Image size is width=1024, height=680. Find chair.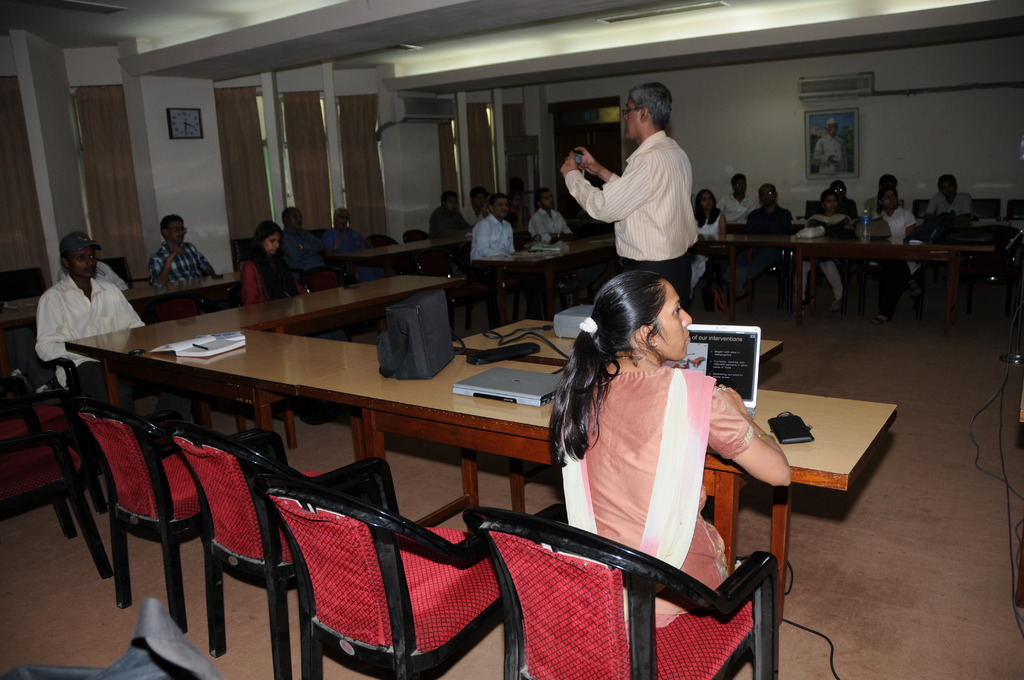
[x1=367, y1=231, x2=413, y2=268].
